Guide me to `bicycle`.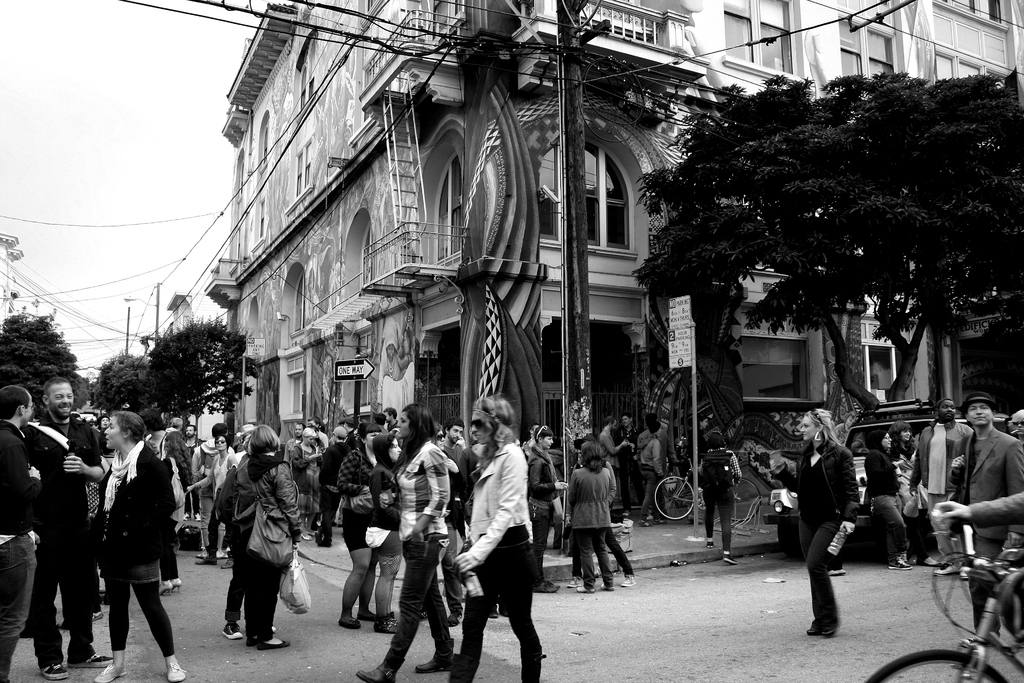
Guidance: 654,456,762,523.
